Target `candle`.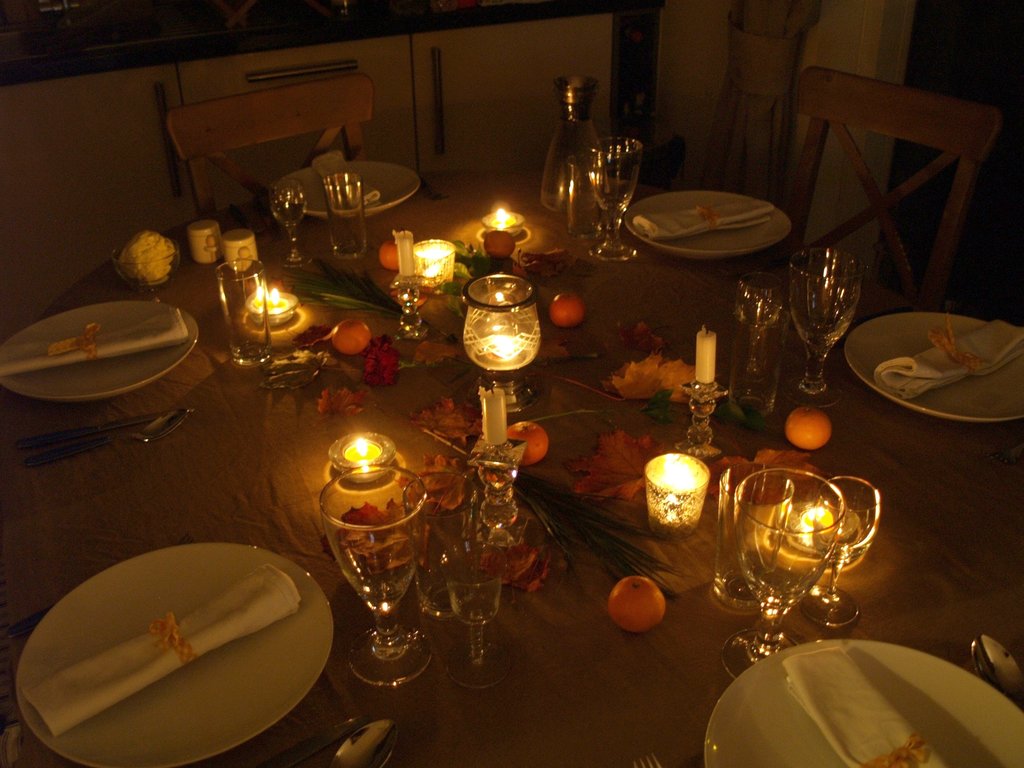
Target region: {"left": 693, "top": 324, "right": 717, "bottom": 387}.
